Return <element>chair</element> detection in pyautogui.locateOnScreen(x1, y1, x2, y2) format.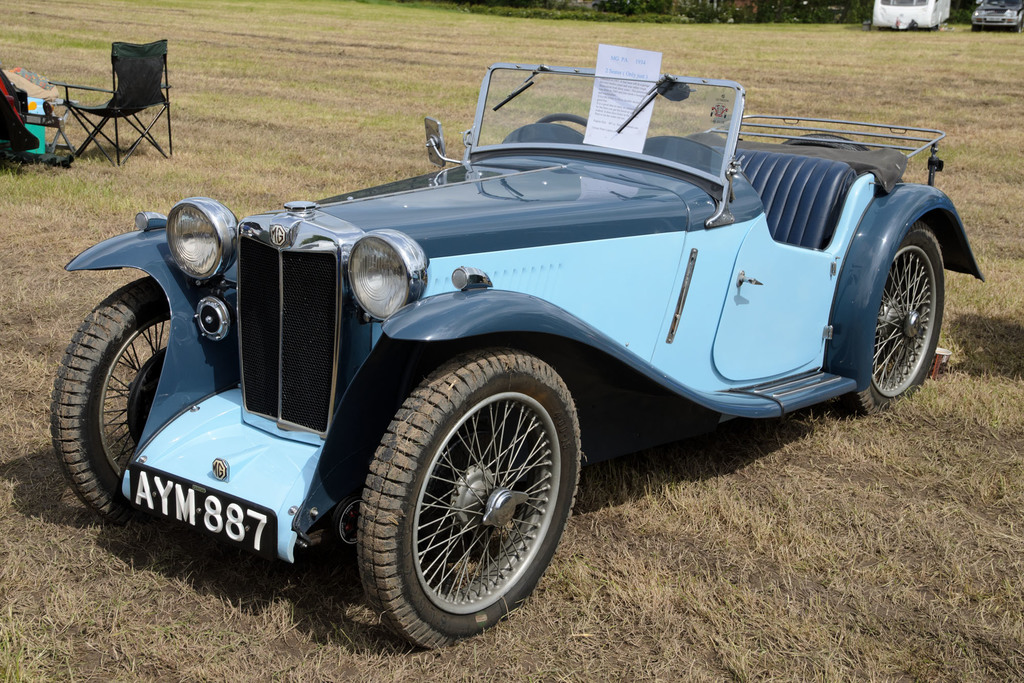
pyautogui.locateOnScreen(38, 27, 180, 165).
